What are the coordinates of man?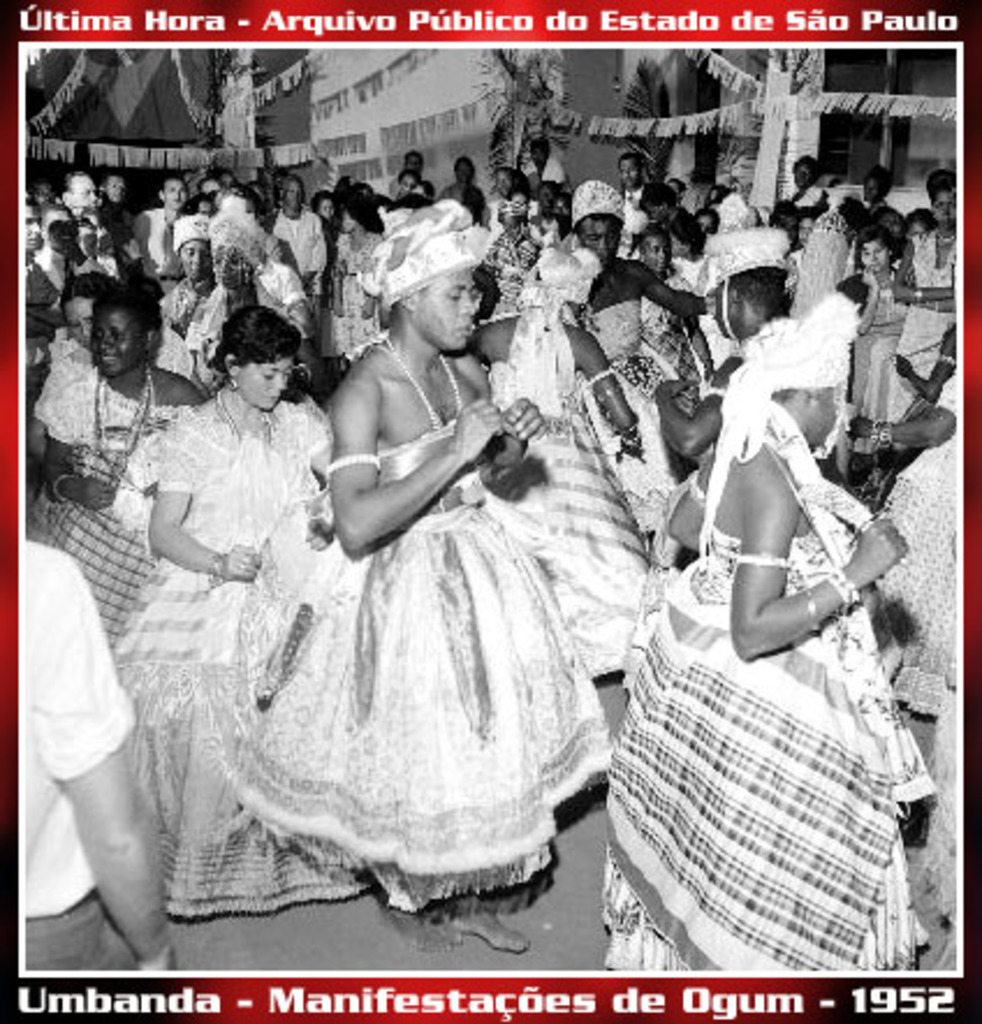
box=[199, 199, 616, 954].
